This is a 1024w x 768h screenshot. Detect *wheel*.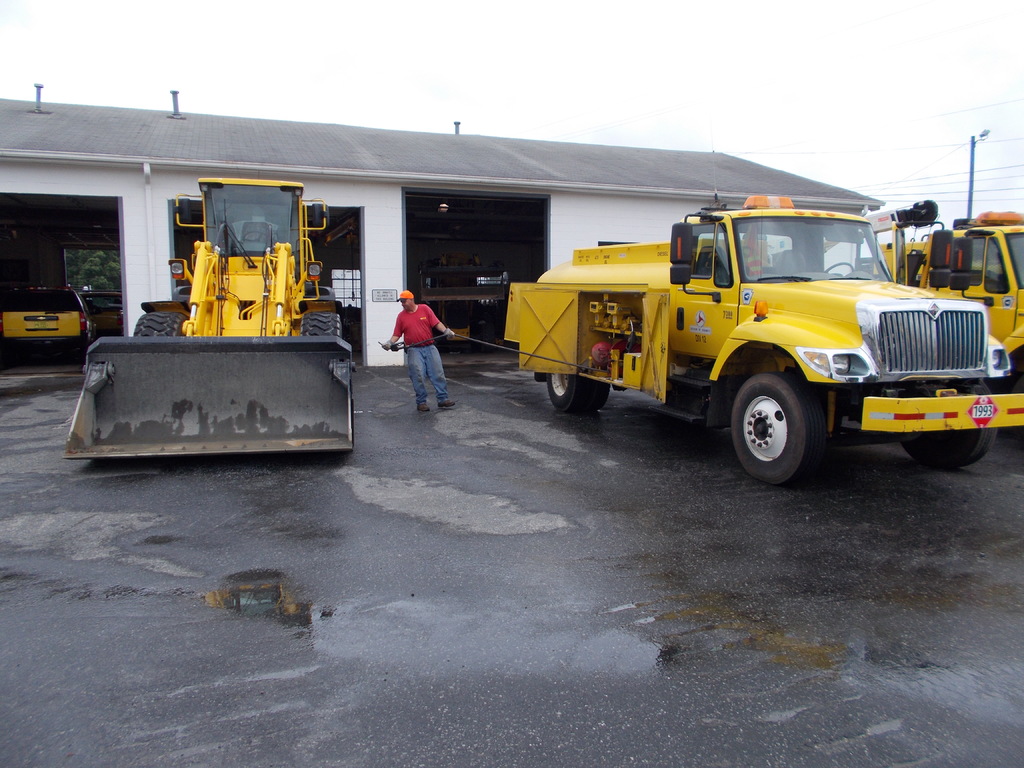
left=893, top=427, right=1001, bottom=470.
